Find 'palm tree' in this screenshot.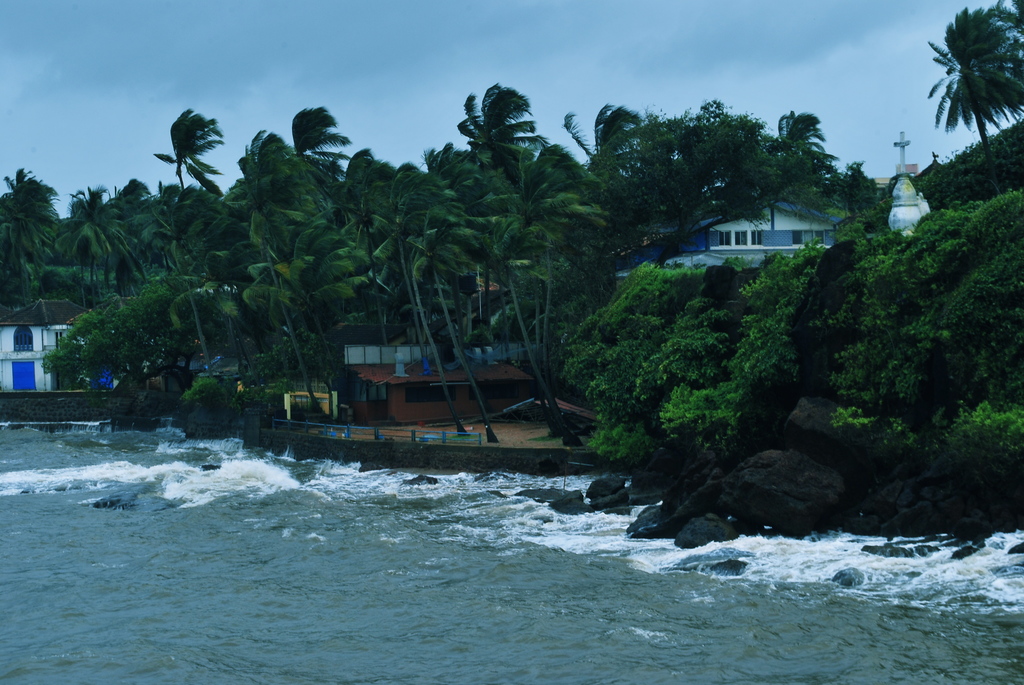
The bounding box for 'palm tree' is {"left": 928, "top": 0, "right": 1023, "bottom": 142}.
